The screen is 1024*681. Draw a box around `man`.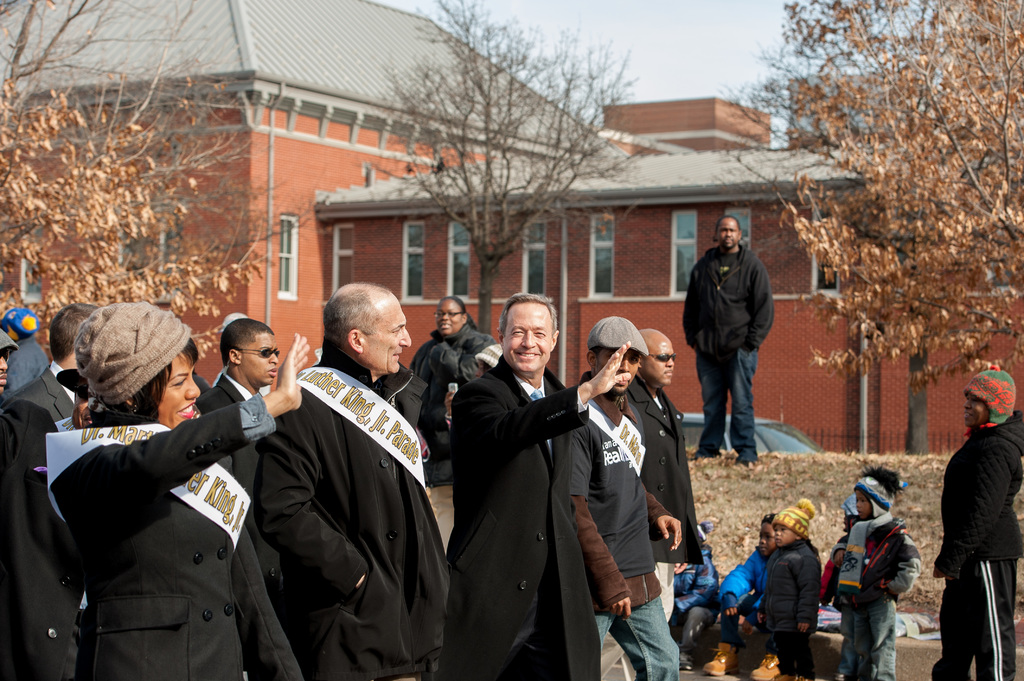
x1=195 y1=317 x2=307 y2=637.
